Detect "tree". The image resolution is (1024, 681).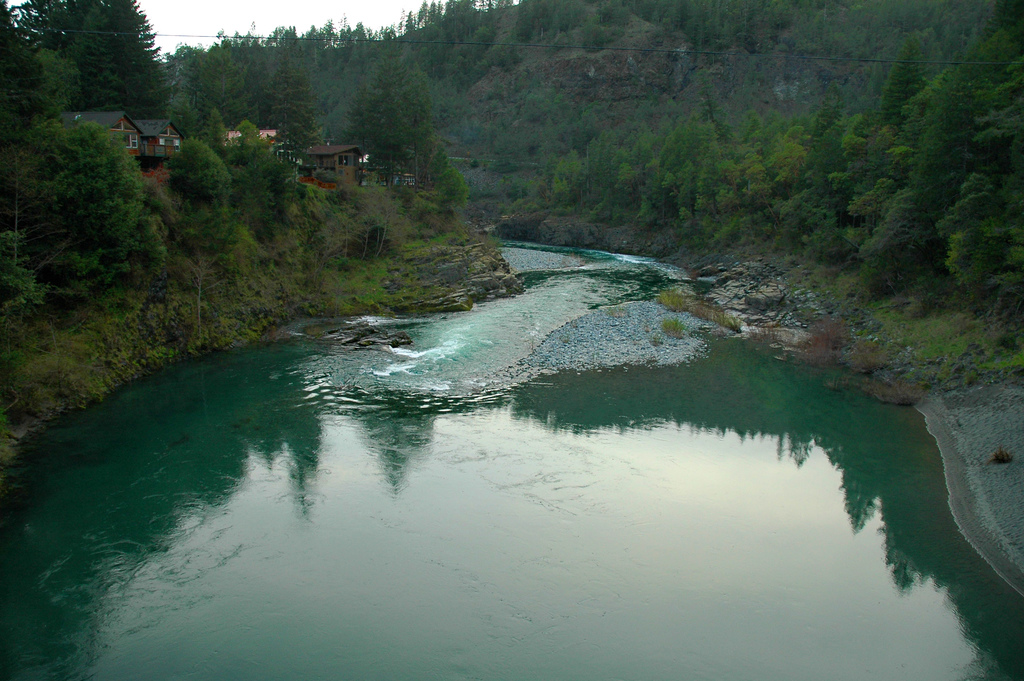
detection(122, 0, 174, 119).
